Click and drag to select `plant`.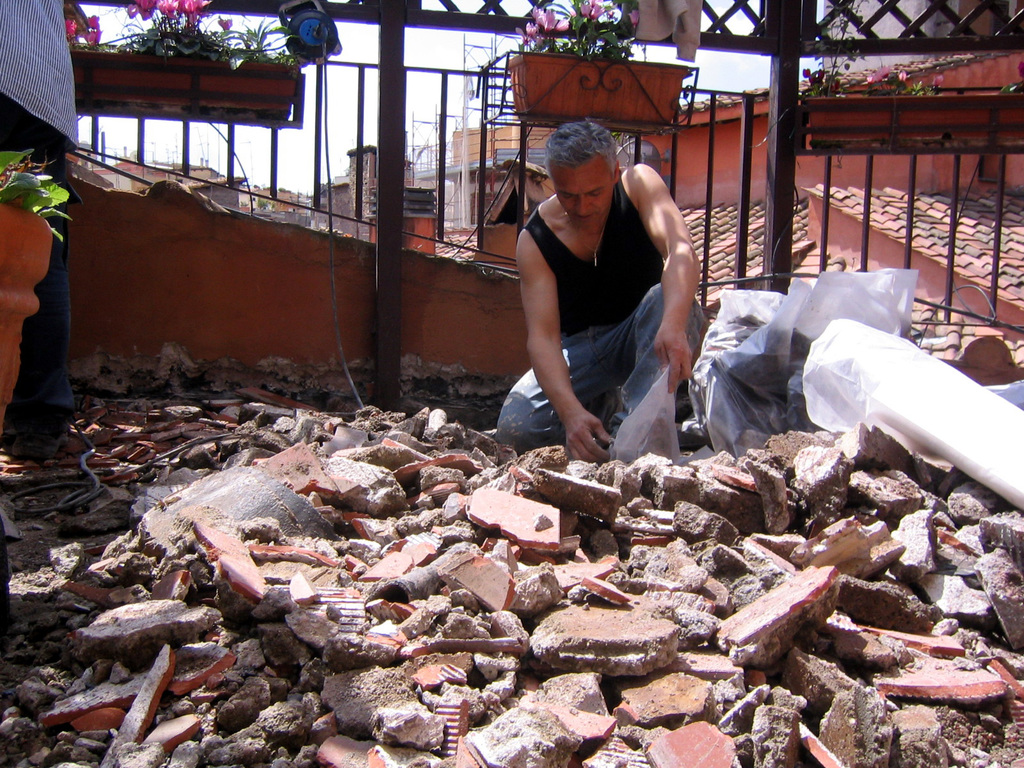
Selection: locate(1, 148, 70, 241).
